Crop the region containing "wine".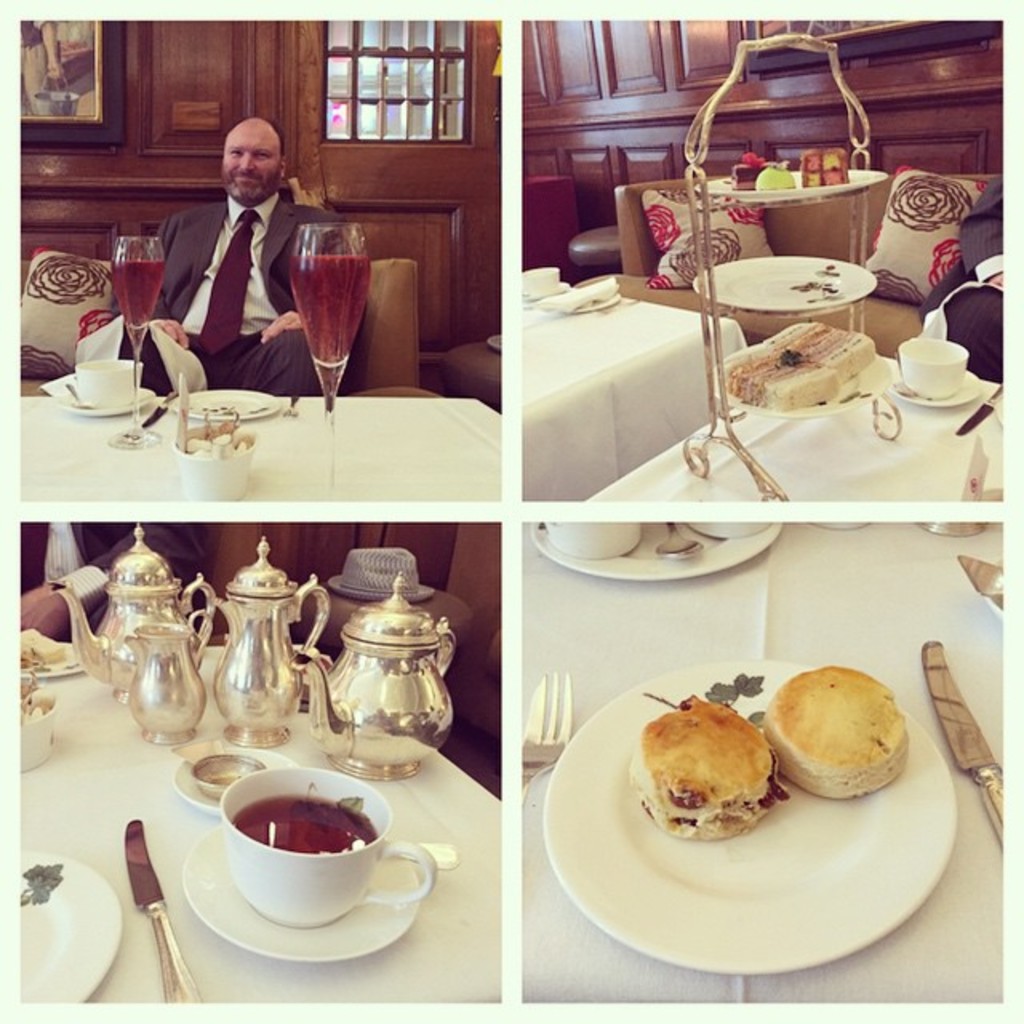
Crop region: pyautogui.locateOnScreen(107, 259, 160, 326).
